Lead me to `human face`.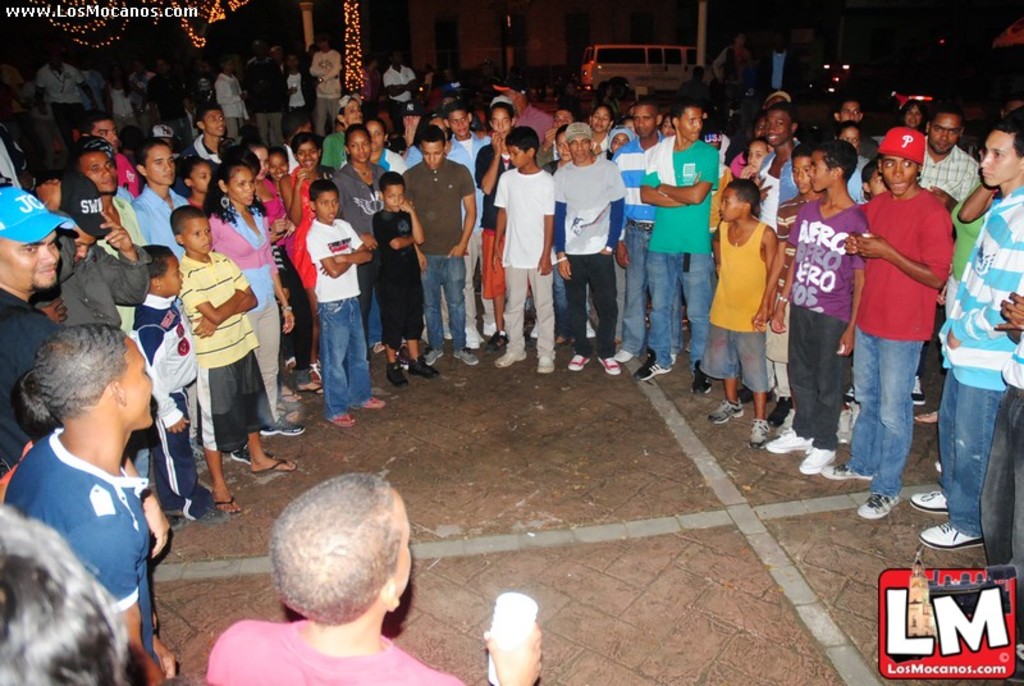
Lead to 628:100:658:140.
